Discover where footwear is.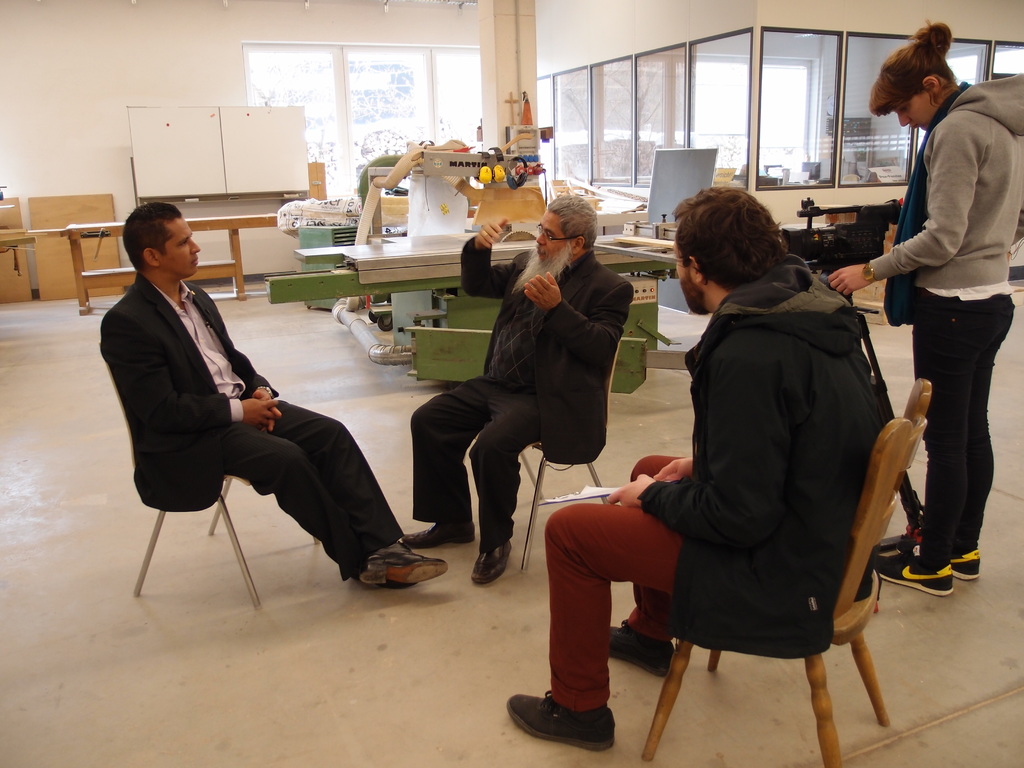
Discovered at detection(609, 622, 675, 679).
